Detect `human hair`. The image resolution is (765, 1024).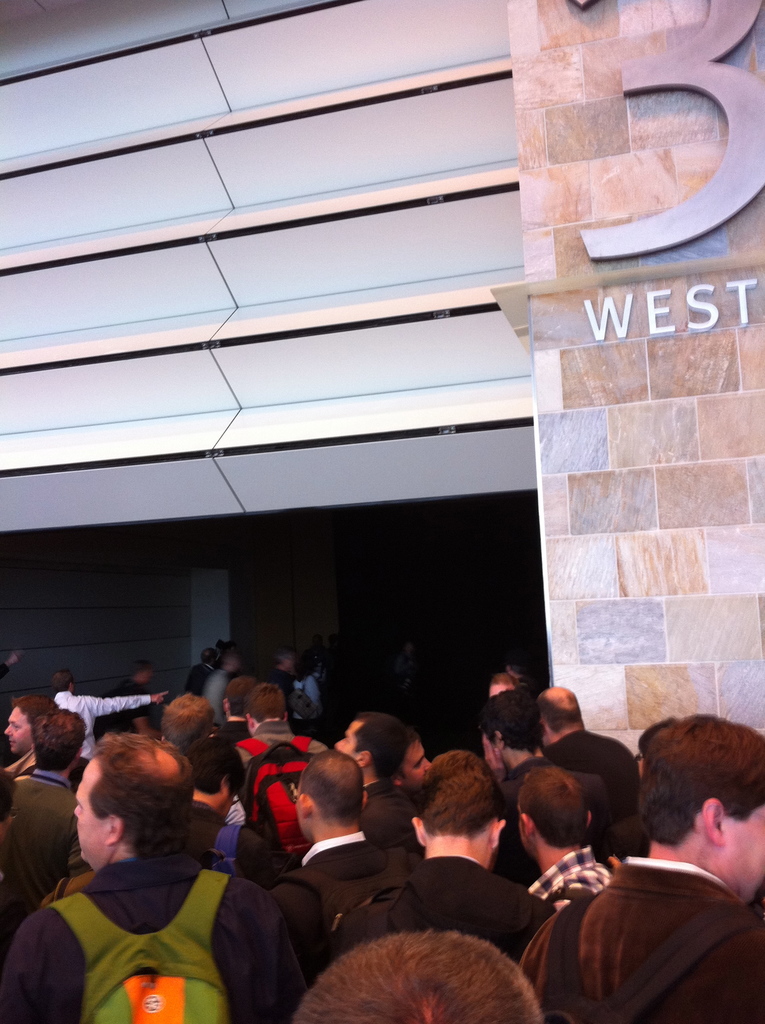
296:750:361:830.
